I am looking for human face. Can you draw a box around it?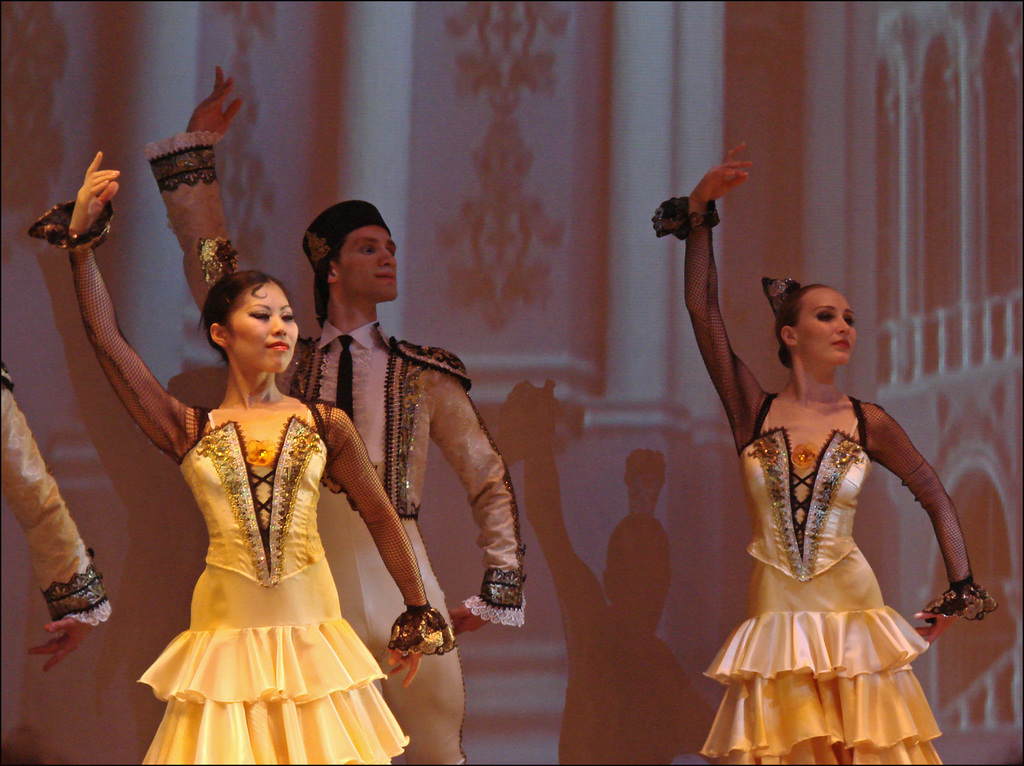
Sure, the bounding box is box=[227, 281, 298, 375].
